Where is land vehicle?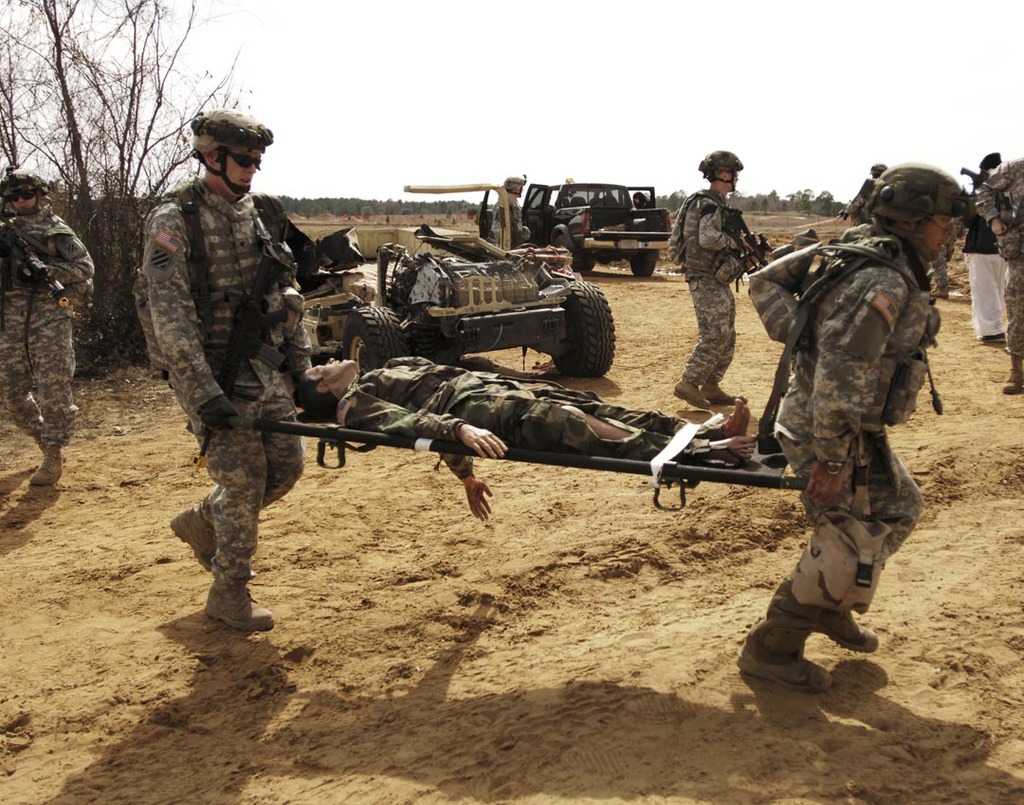
crop(323, 227, 625, 373).
